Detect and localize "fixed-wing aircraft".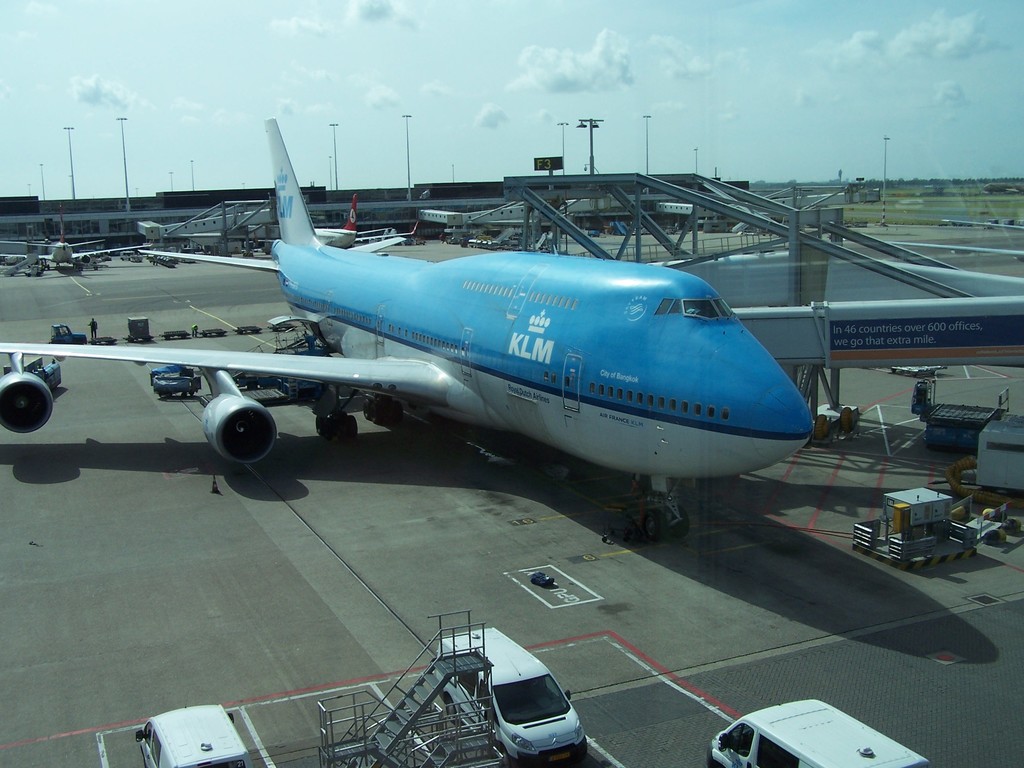
Localized at (0,116,1023,540).
